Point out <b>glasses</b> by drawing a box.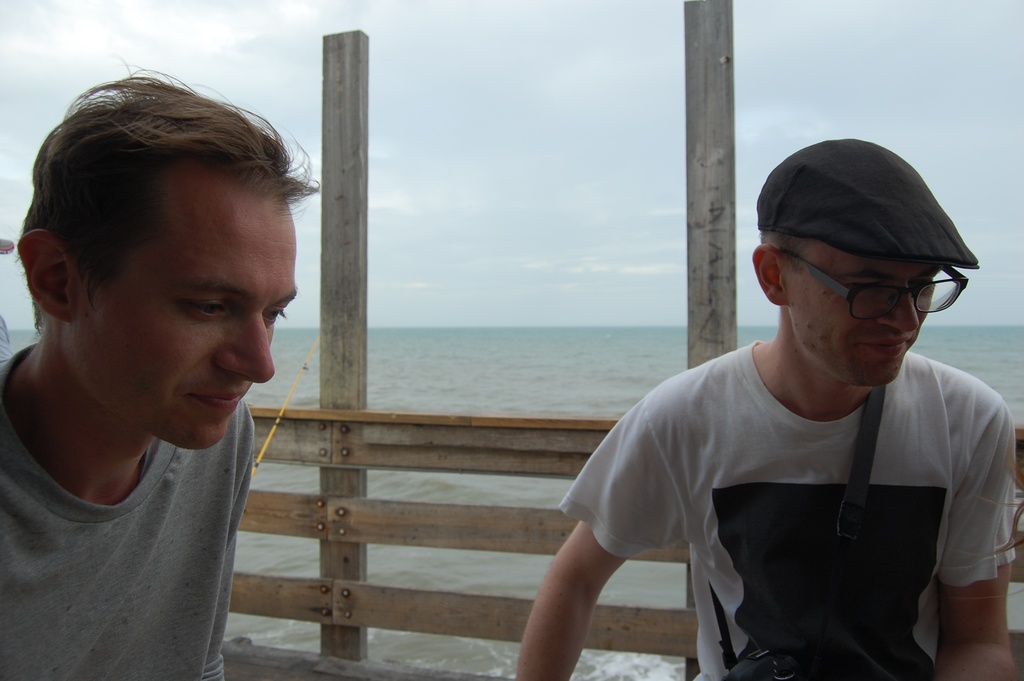
{"x1": 775, "y1": 243, "x2": 968, "y2": 318}.
